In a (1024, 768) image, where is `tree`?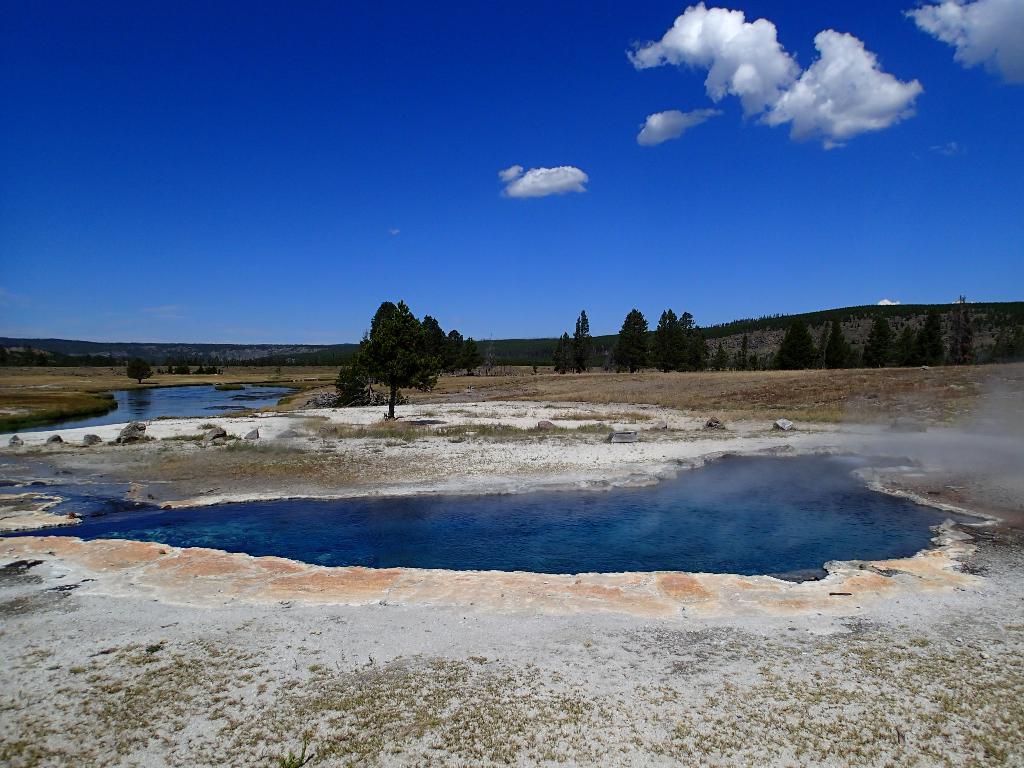
(x1=651, y1=307, x2=705, y2=372).
